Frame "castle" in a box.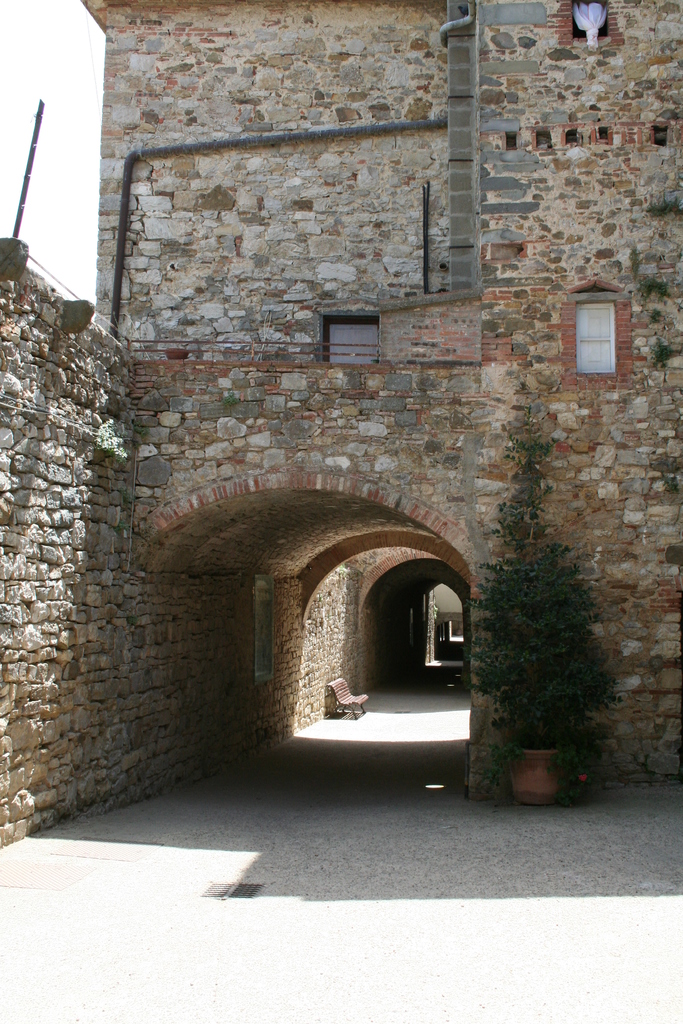
rect(0, 0, 682, 902).
